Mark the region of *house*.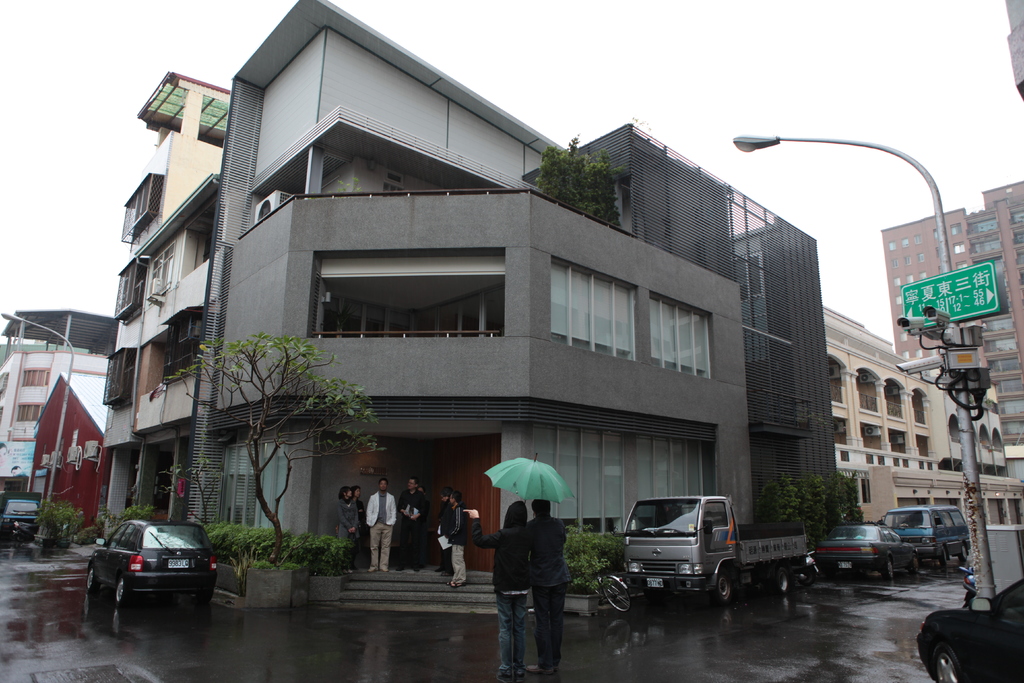
Region: bbox=(29, 367, 173, 541).
